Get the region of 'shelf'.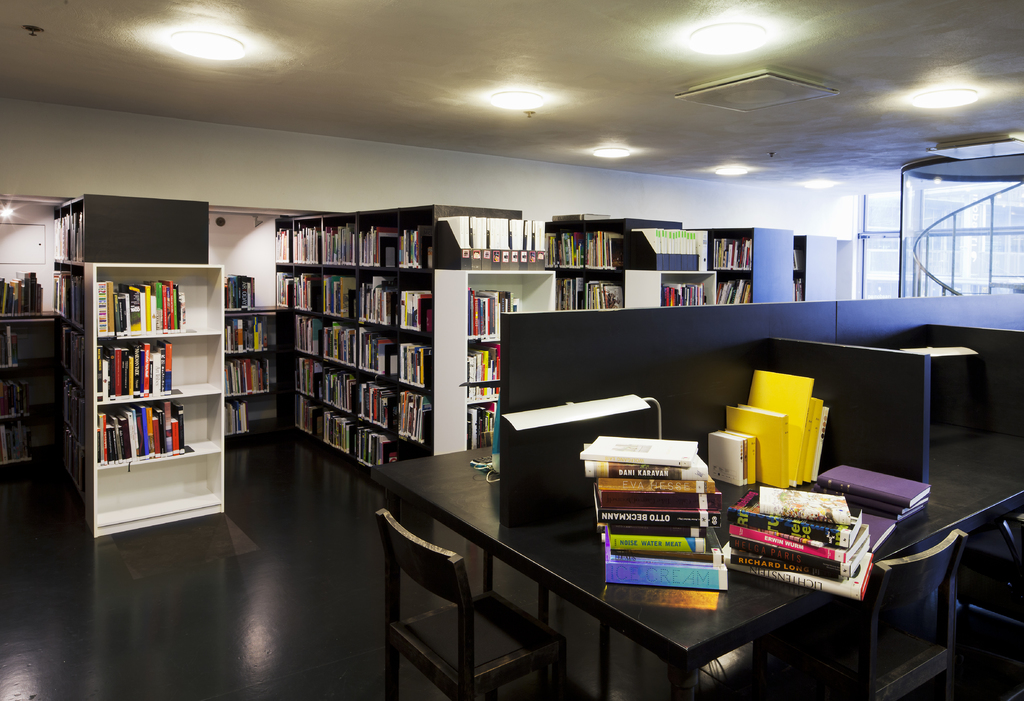
bbox=[311, 406, 358, 472].
